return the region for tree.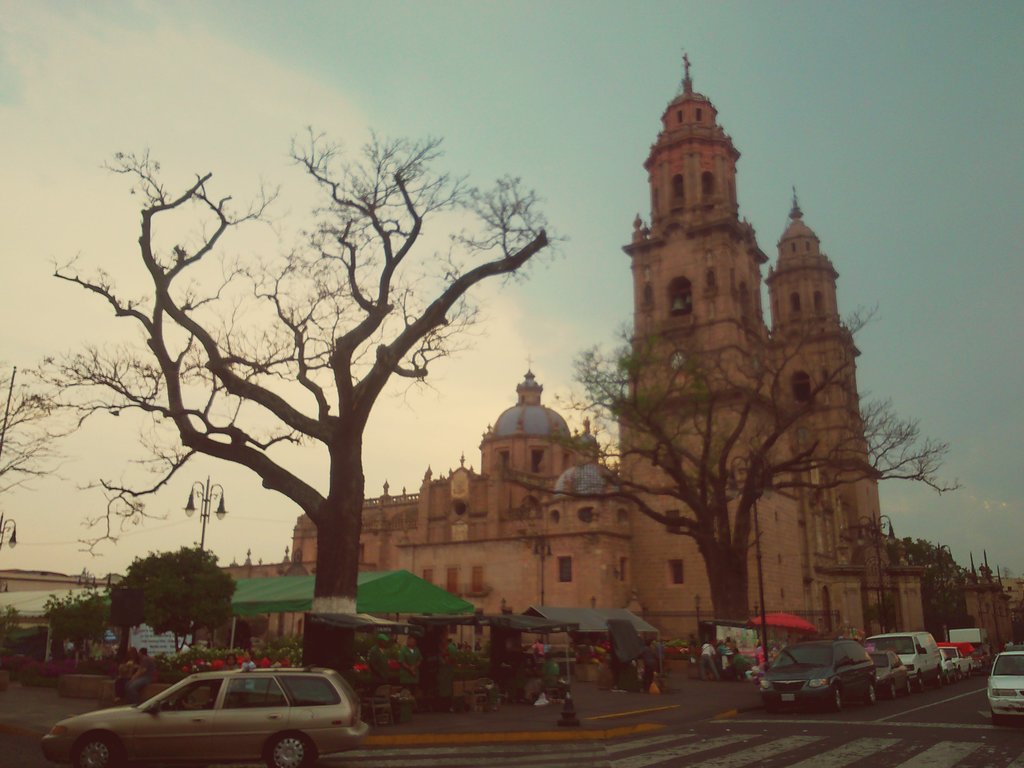
bbox=[0, 366, 76, 555].
